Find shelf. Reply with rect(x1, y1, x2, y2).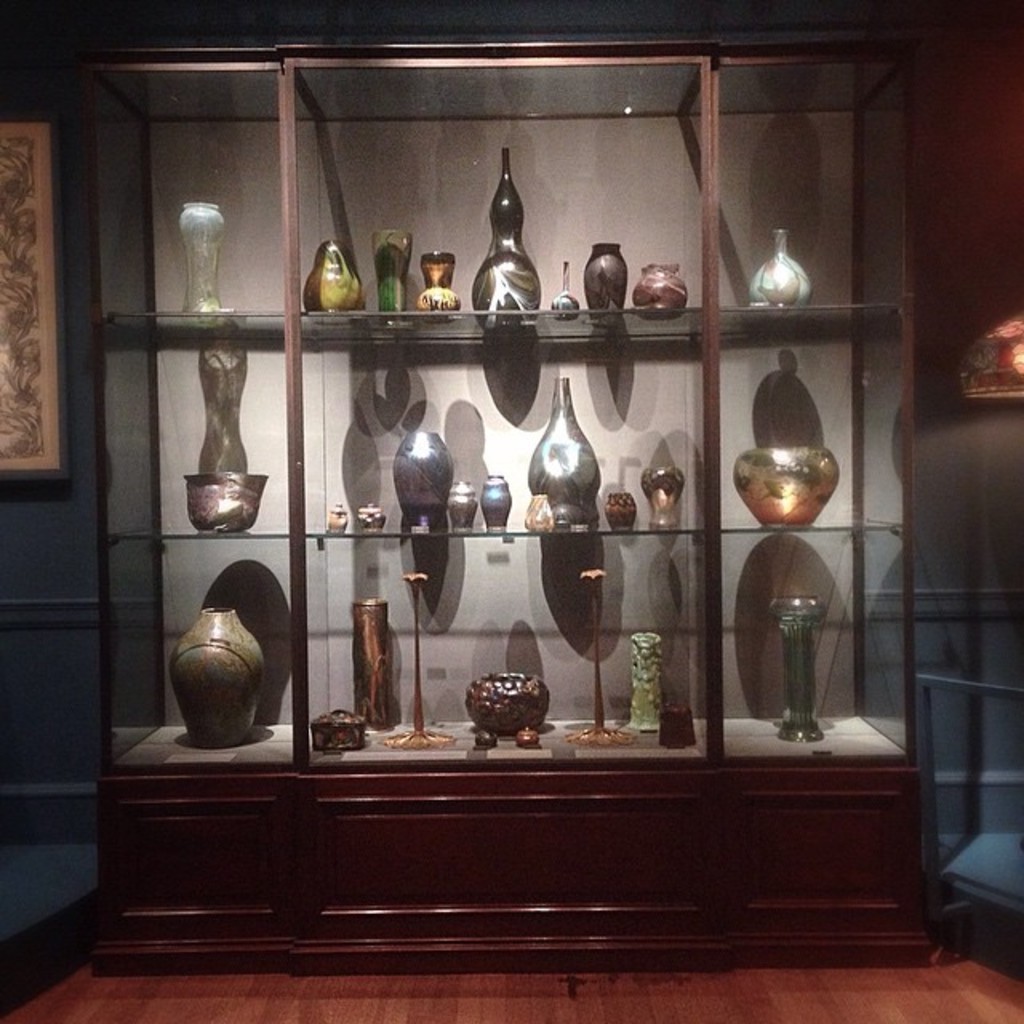
rect(736, 58, 856, 310).
